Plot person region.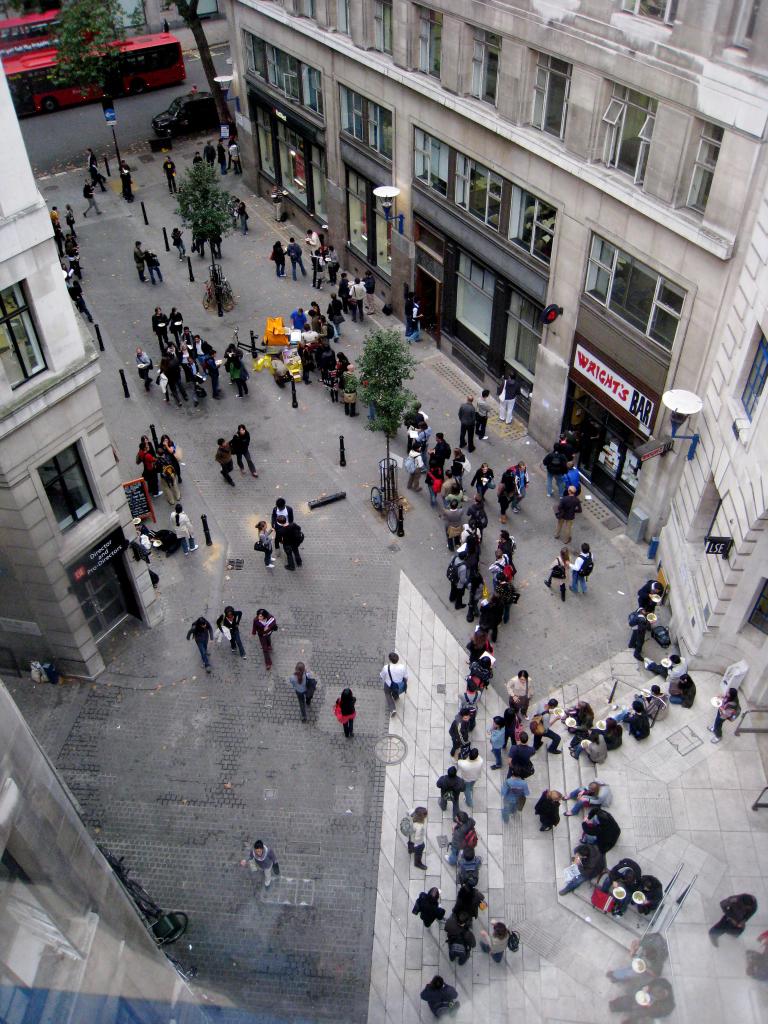
Plotted at (x1=418, y1=974, x2=458, y2=1018).
